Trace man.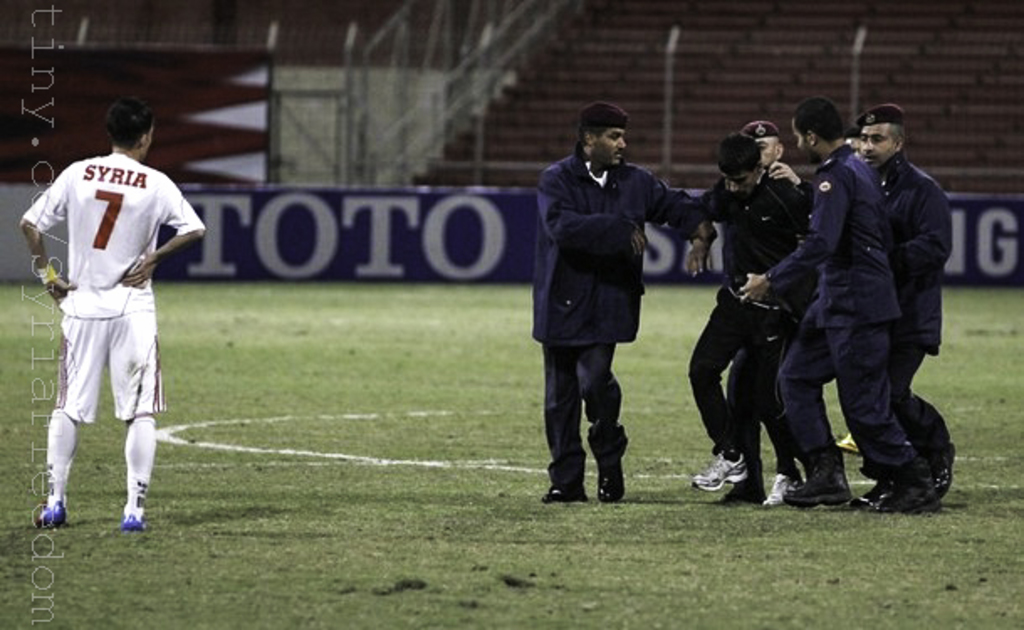
Traced to bbox(839, 124, 863, 165).
